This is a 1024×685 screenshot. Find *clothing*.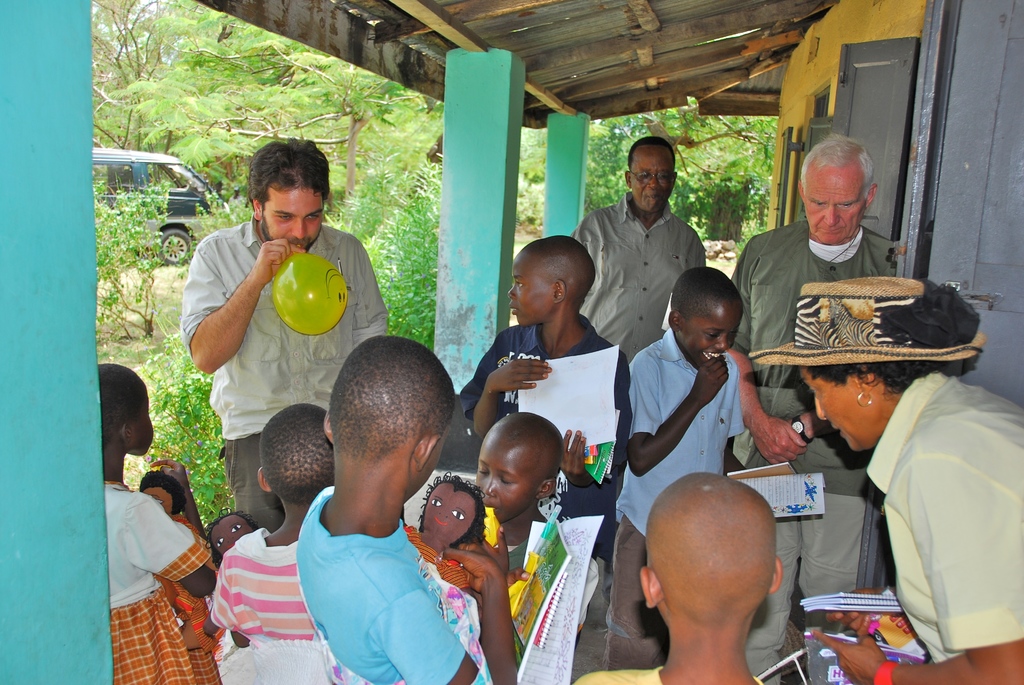
Bounding box: (268, 505, 478, 679).
